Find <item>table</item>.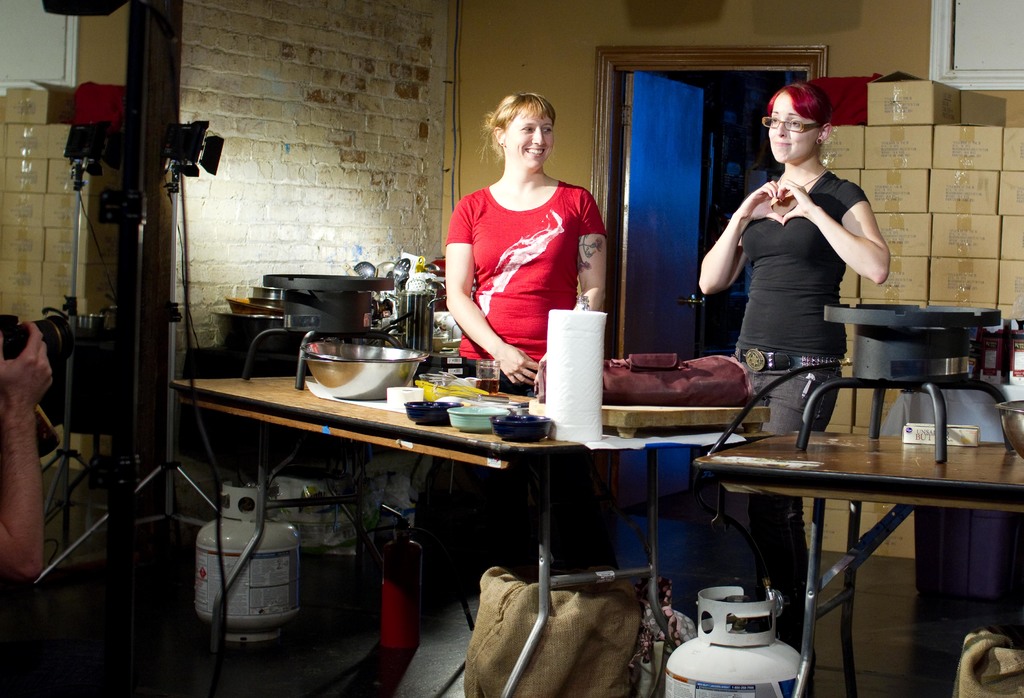
[x1=129, y1=367, x2=757, y2=626].
